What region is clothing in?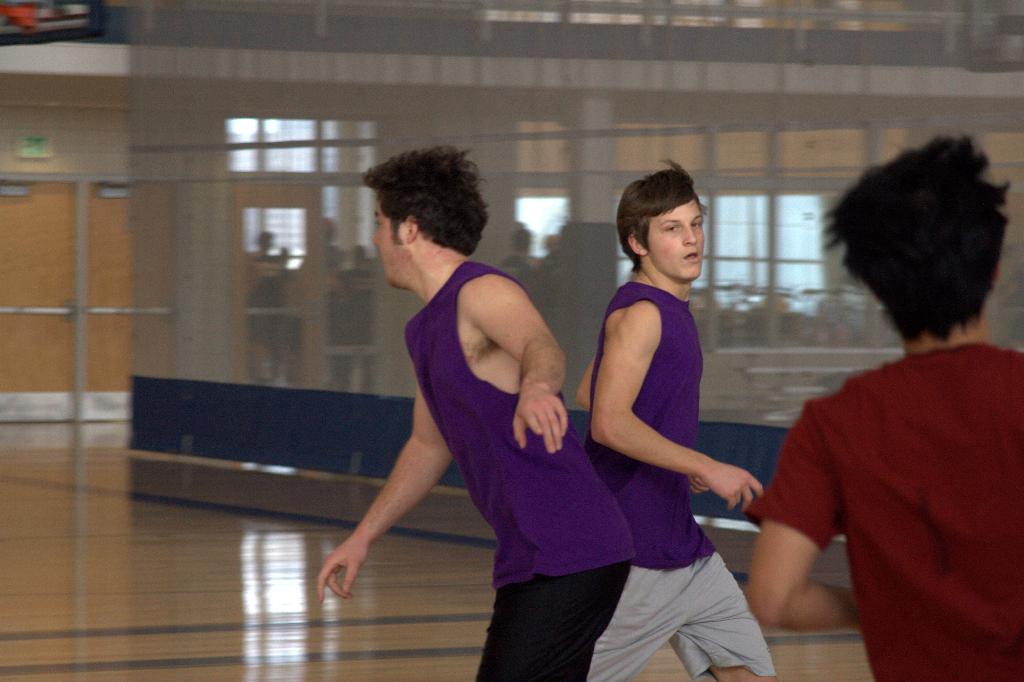
rect(399, 256, 631, 681).
